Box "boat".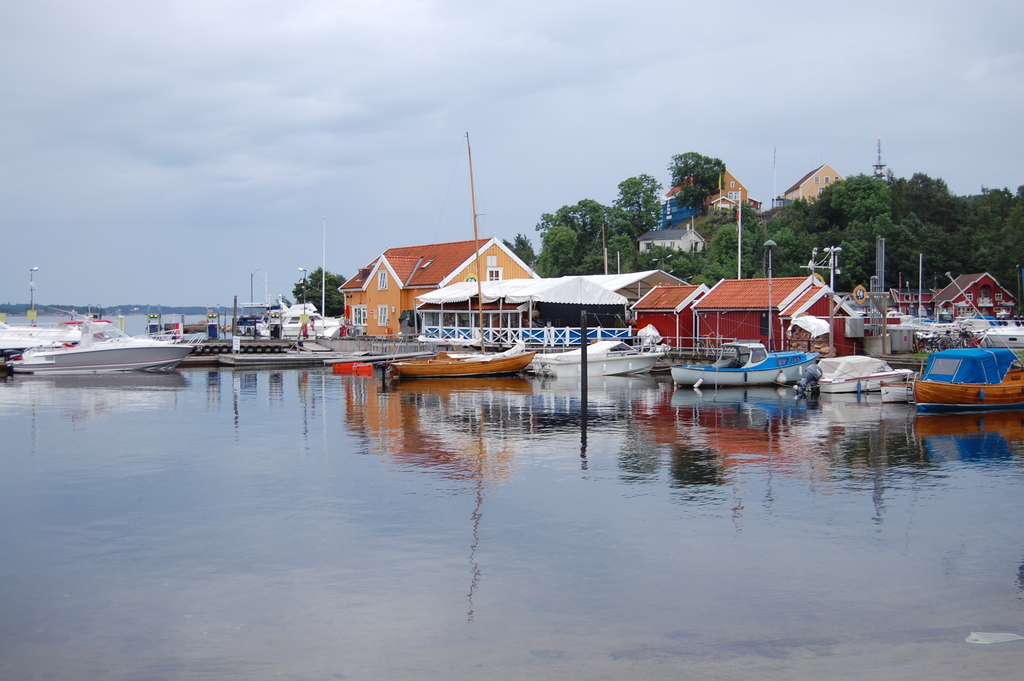
bbox(528, 336, 663, 377).
